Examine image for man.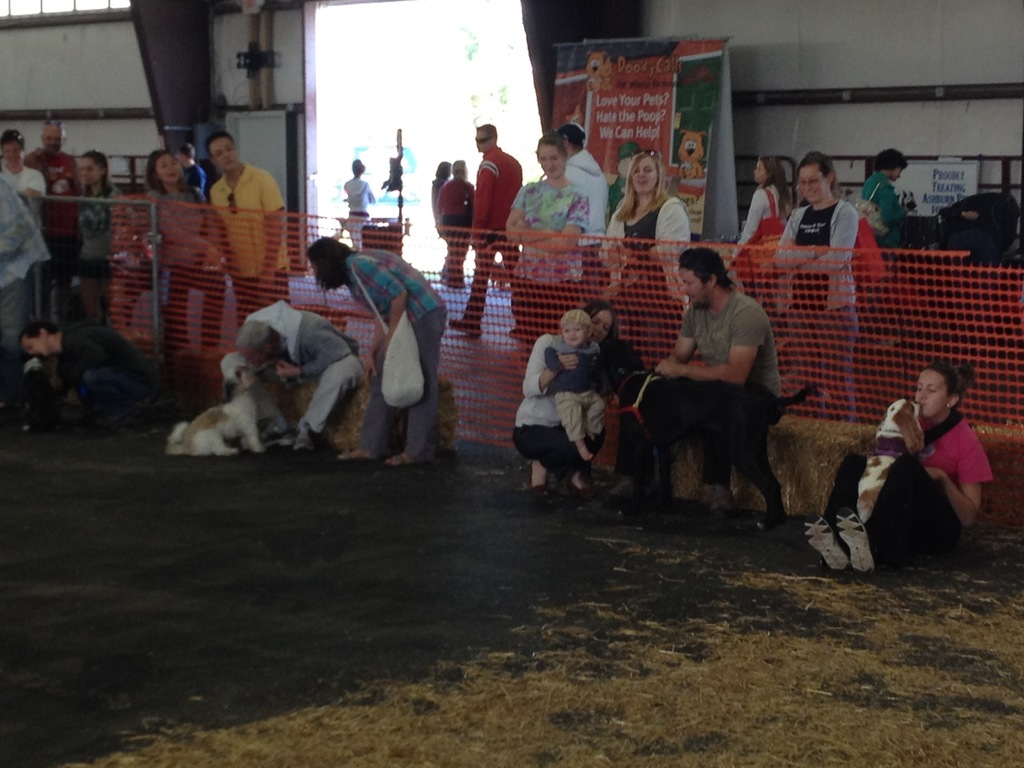
Examination result: (208, 125, 296, 320).
